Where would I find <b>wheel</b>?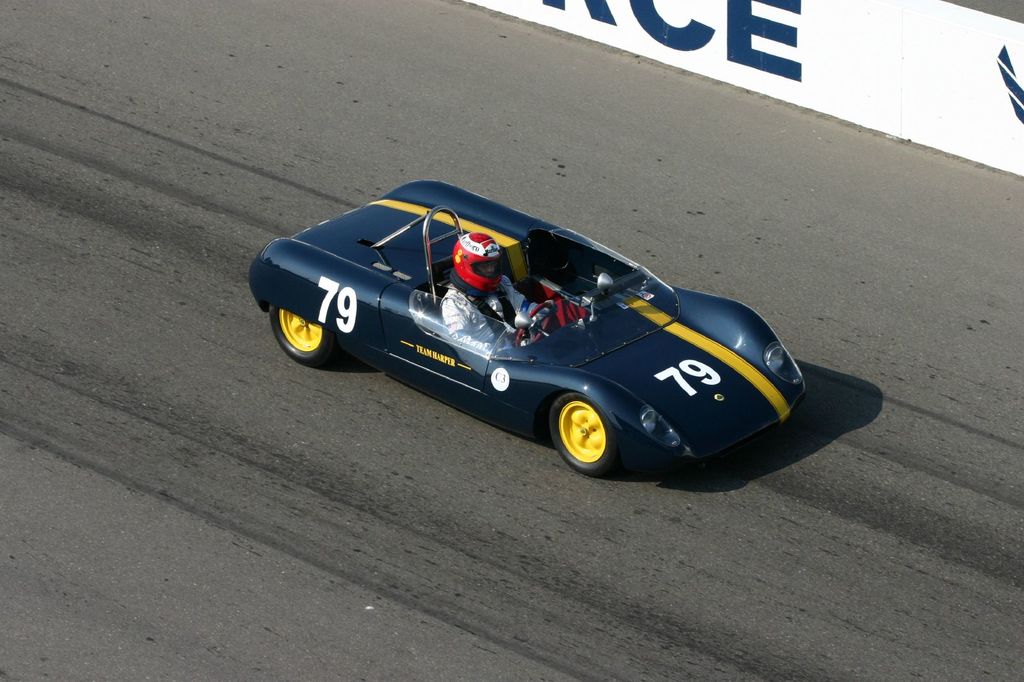
At crop(515, 303, 552, 345).
